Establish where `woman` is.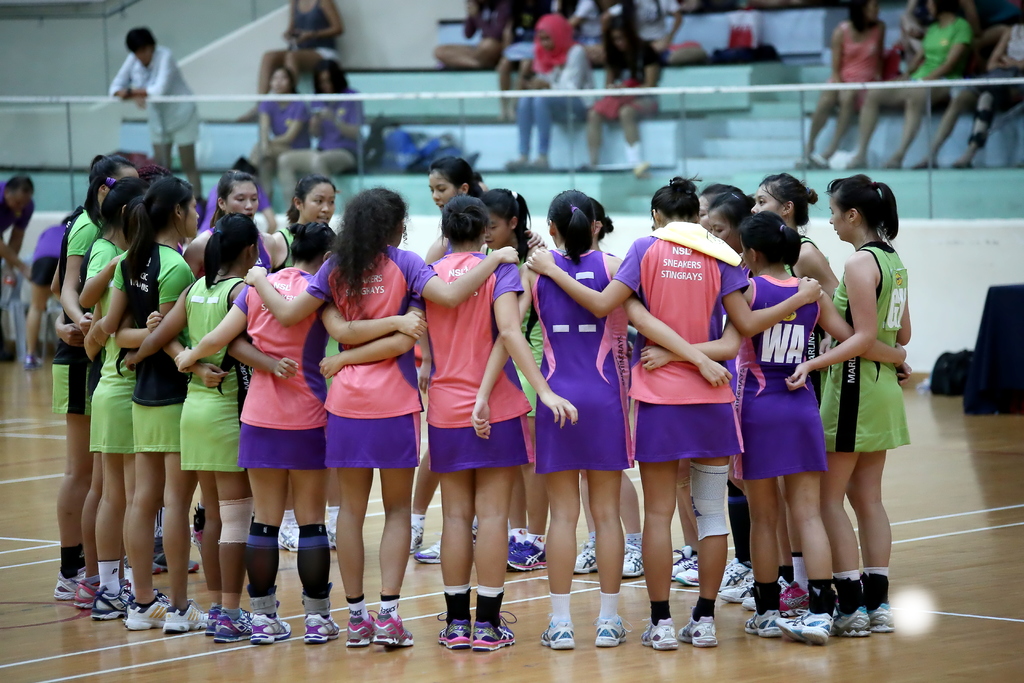
Established at <region>414, 156, 502, 556</region>.
